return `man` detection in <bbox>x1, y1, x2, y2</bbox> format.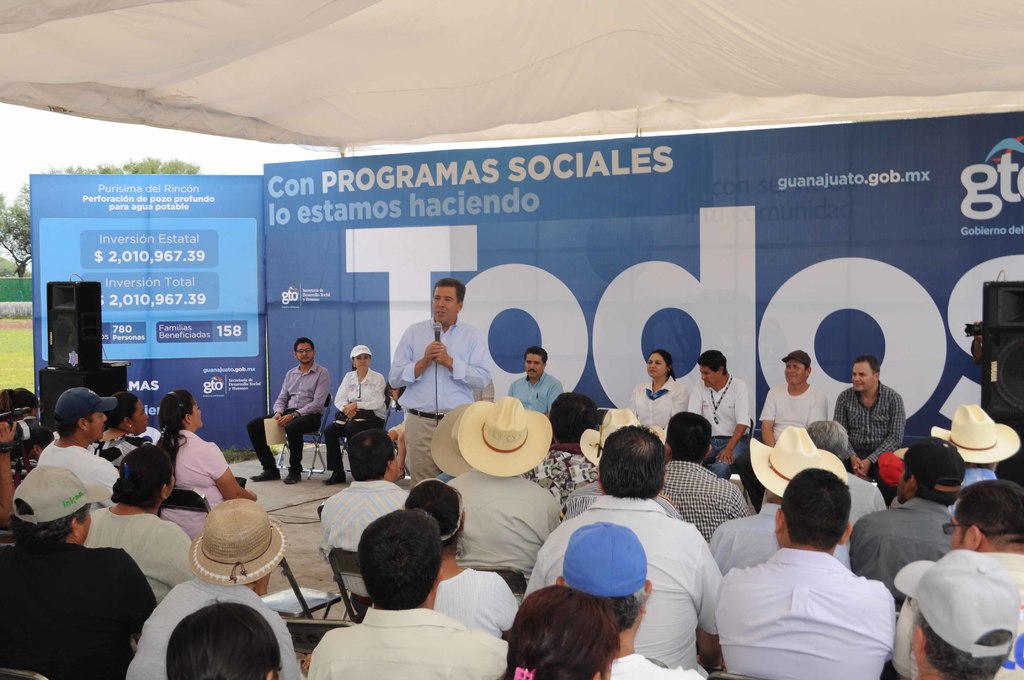
<bbox>561, 524, 699, 679</bbox>.
